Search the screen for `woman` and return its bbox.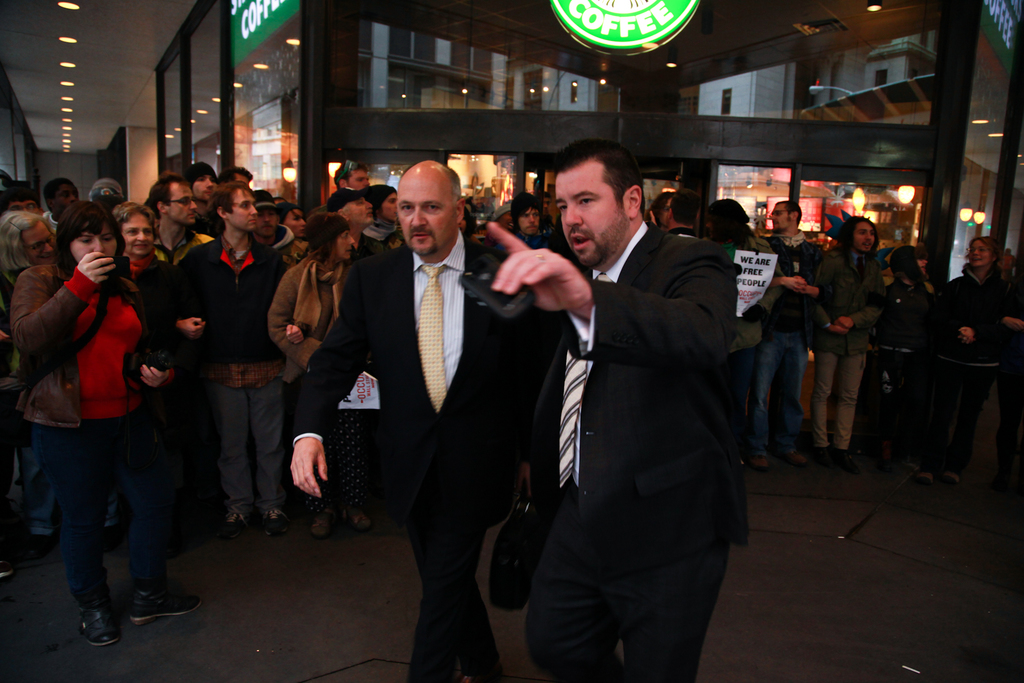
Found: region(927, 232, 1007, 488).
